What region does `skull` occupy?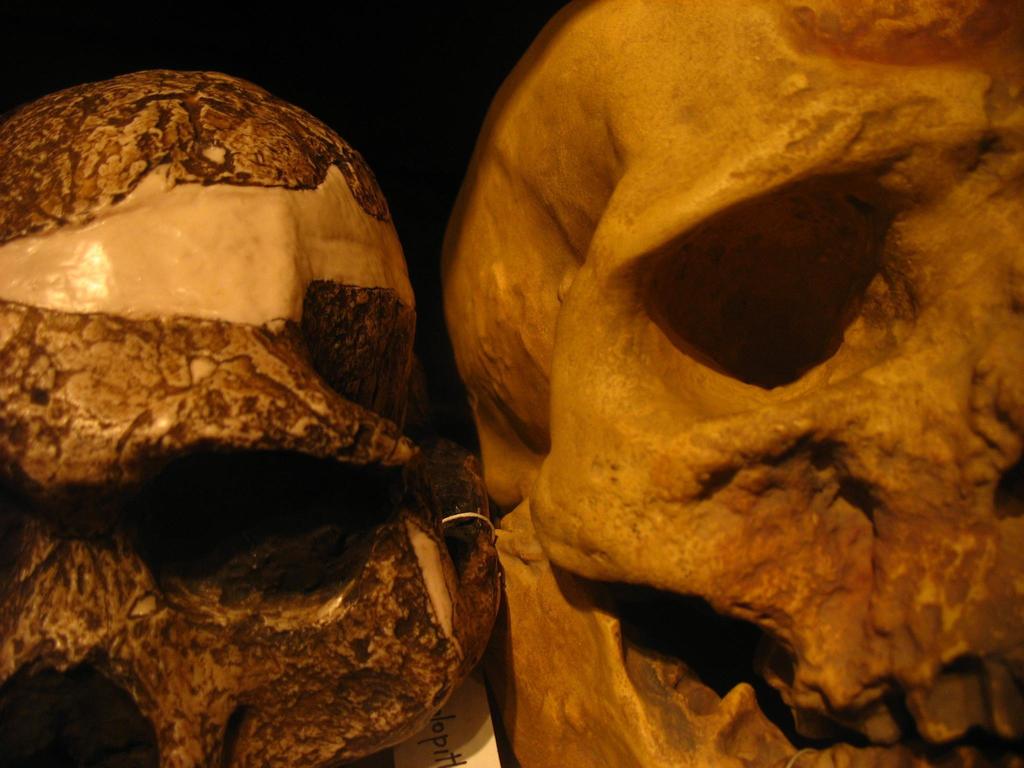
422, 19, 1023, 737.
